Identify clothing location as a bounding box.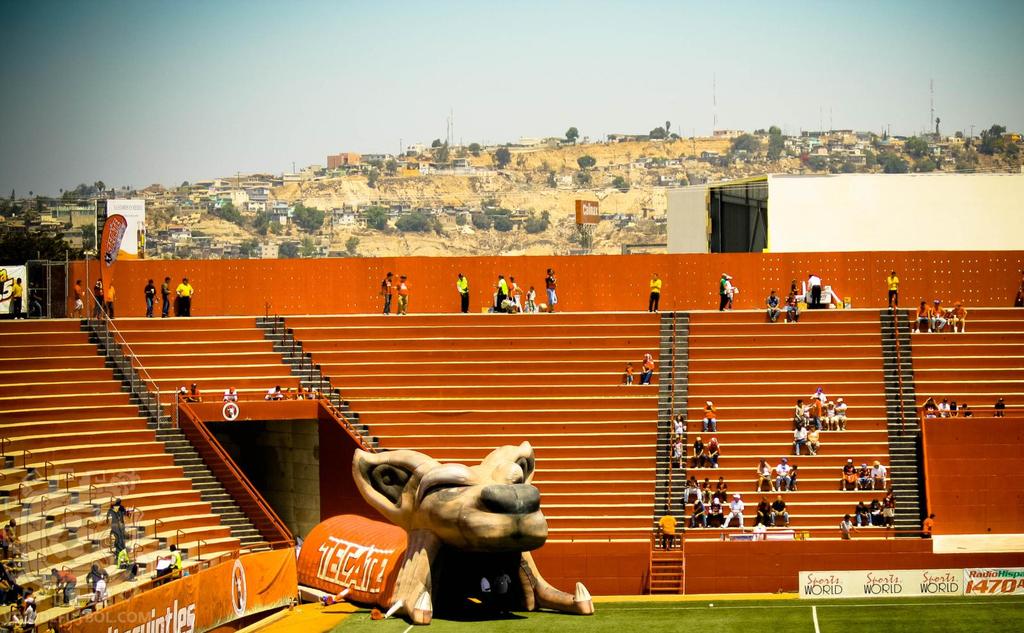
[left=707, top=448, right=718, bottom=467].
